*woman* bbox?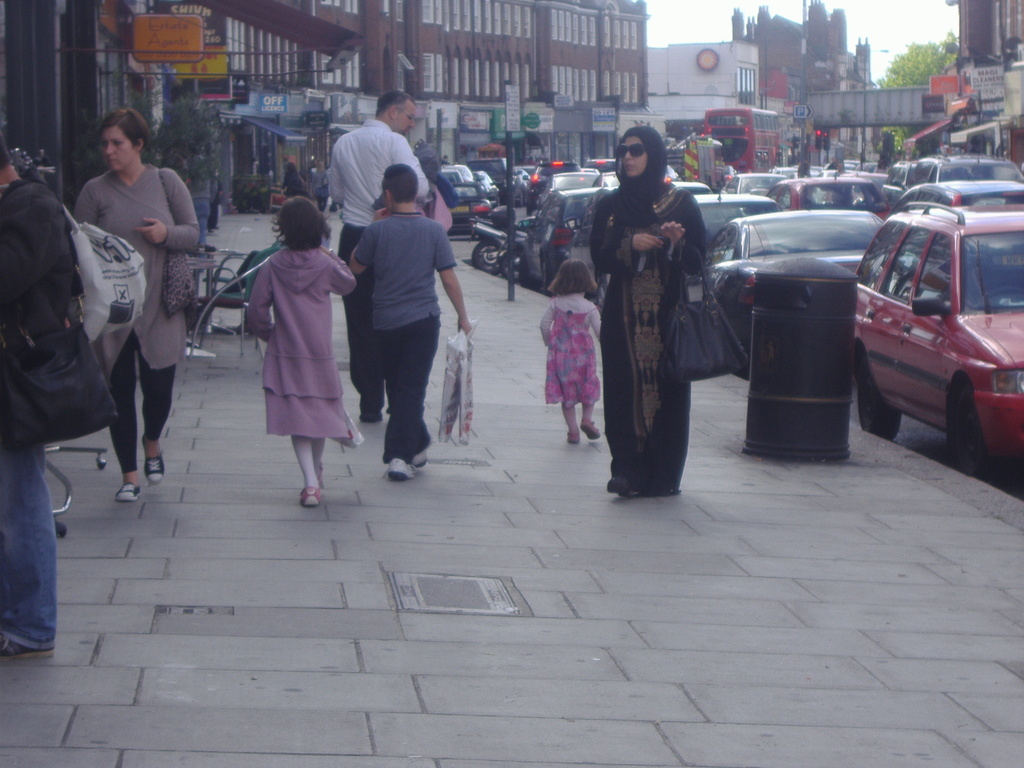
589 123 706 497
